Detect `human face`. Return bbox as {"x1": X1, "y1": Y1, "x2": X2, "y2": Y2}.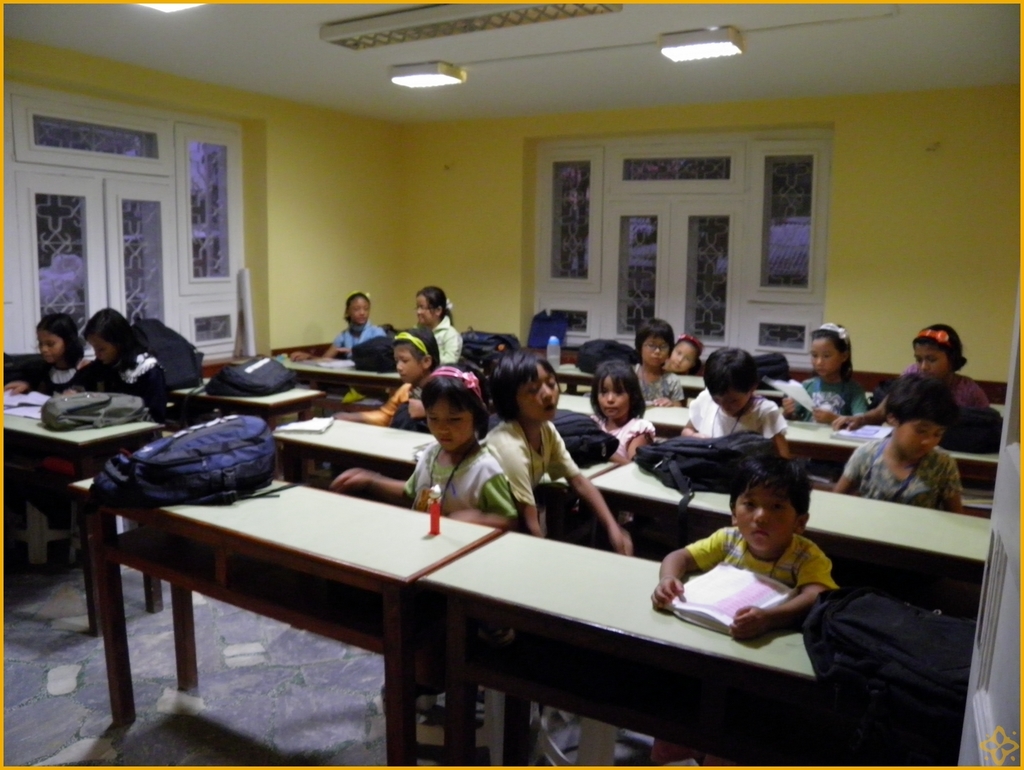
{"x1": 430, "y1": 393, "x2": 473, "y2": 455}.
